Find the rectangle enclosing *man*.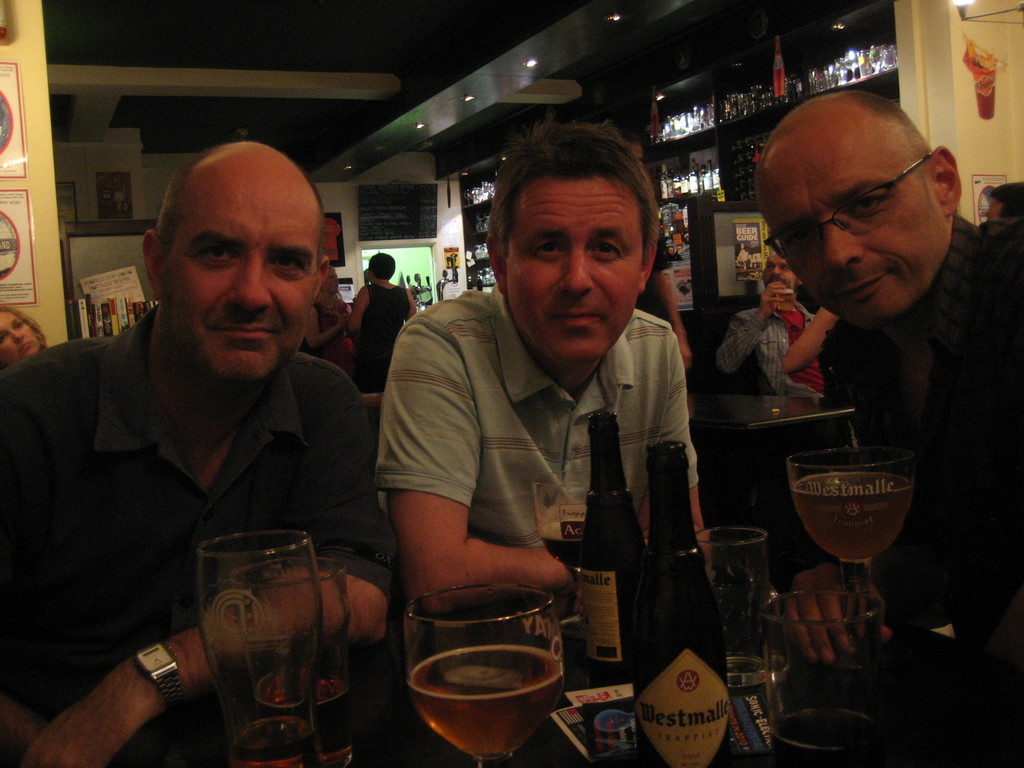
left=349, top=254, right=416, bottom=389.
